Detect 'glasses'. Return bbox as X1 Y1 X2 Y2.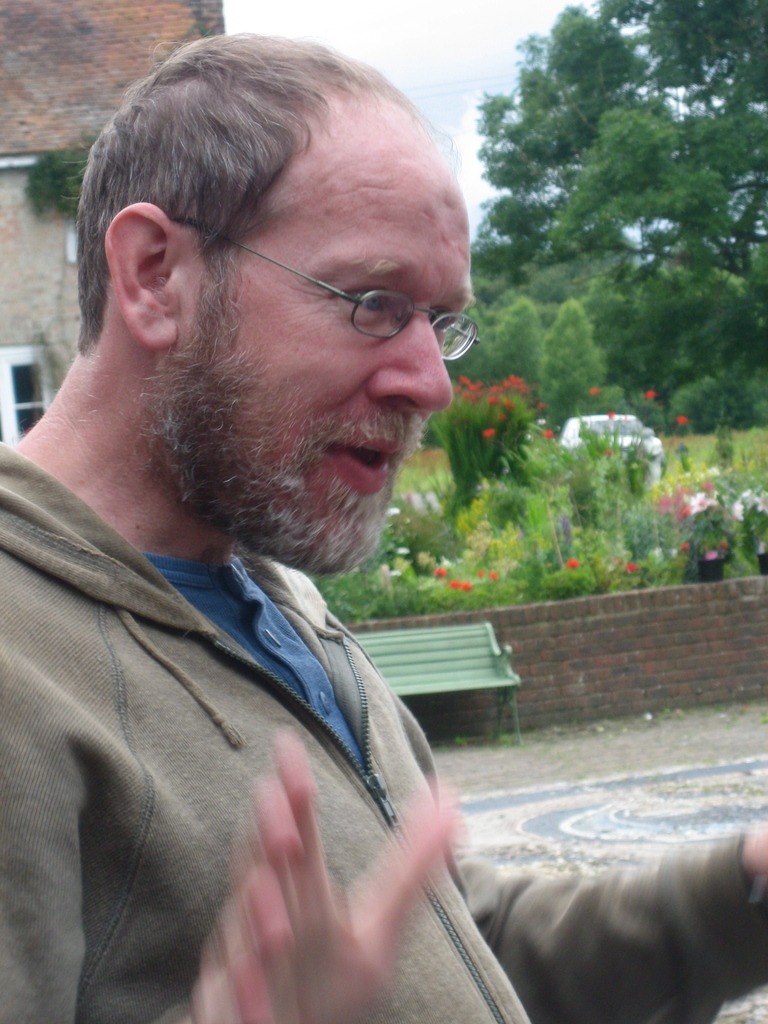
174 204 490 363.
